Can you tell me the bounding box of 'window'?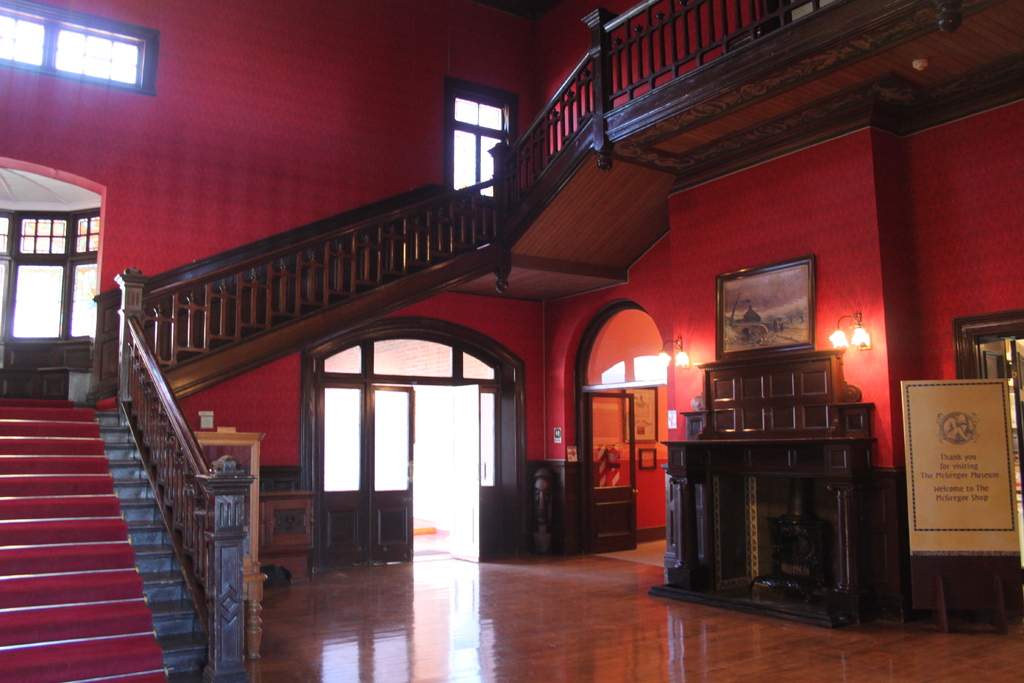
locate(445, 78, 518, 210).
